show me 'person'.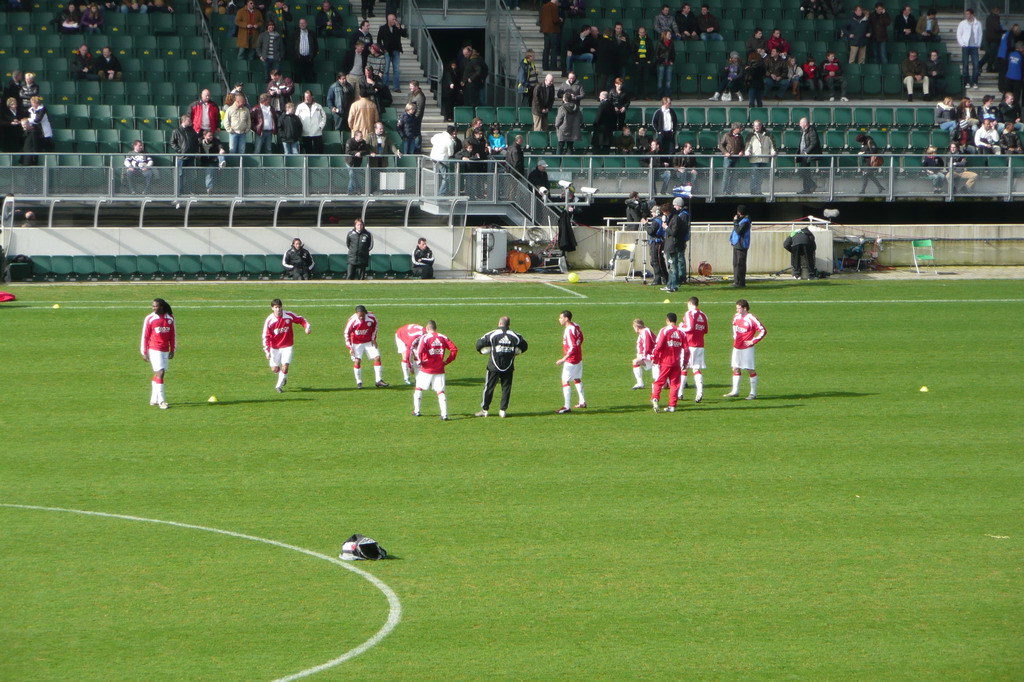
'person' is here: 0:71:23:94.
